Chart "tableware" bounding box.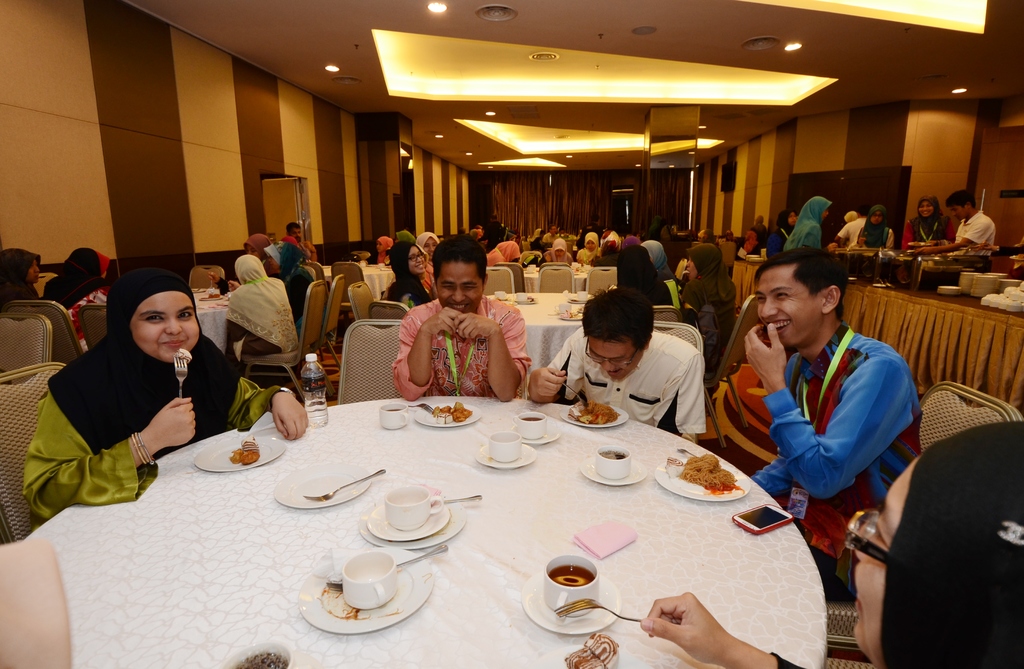
Charted: (left=296, top=544, right=436, bottom=633).
